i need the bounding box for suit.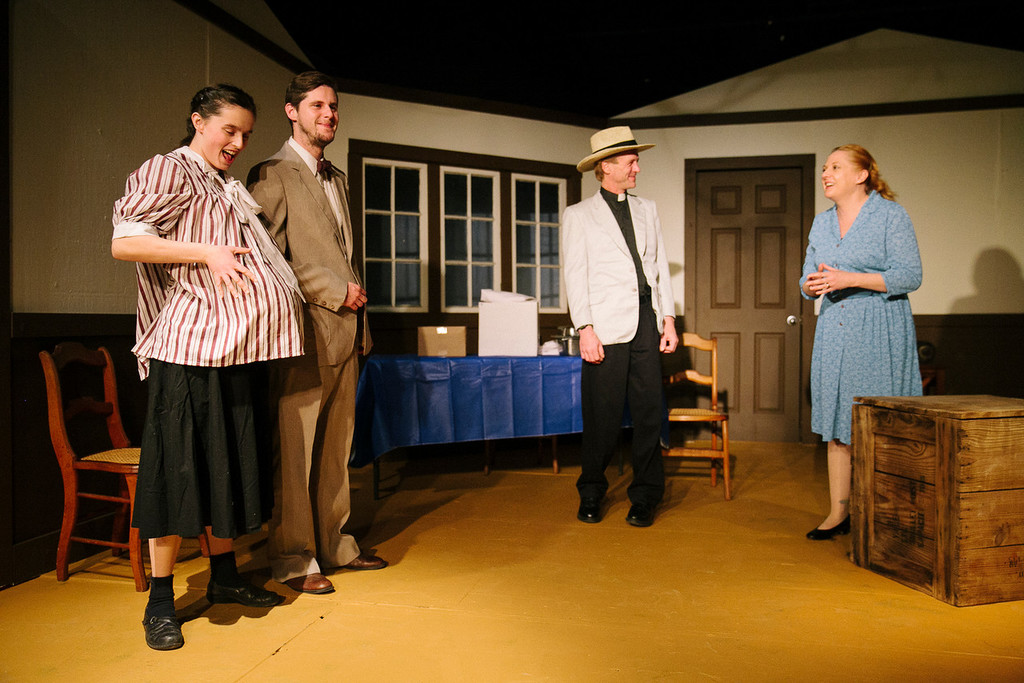
Here it is: {"x1": 246, "y1": 133, "x2": 374, "y2": 577}.
